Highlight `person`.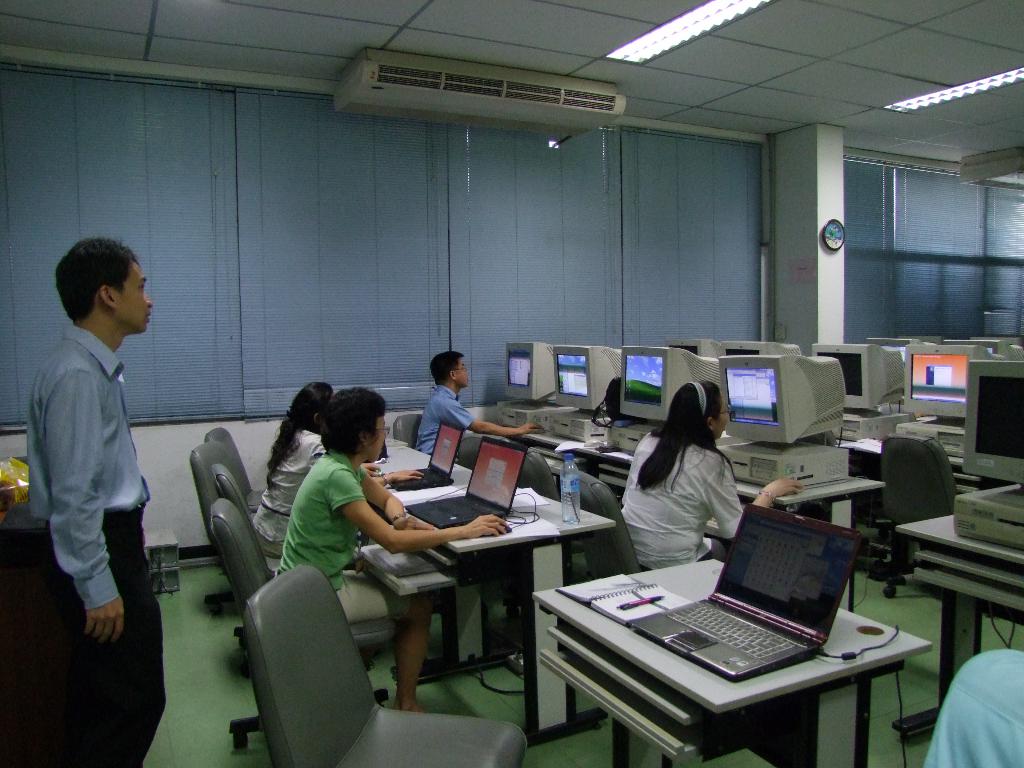
Highlighted region: (left=251, top=378, right=333, bottom=553).
